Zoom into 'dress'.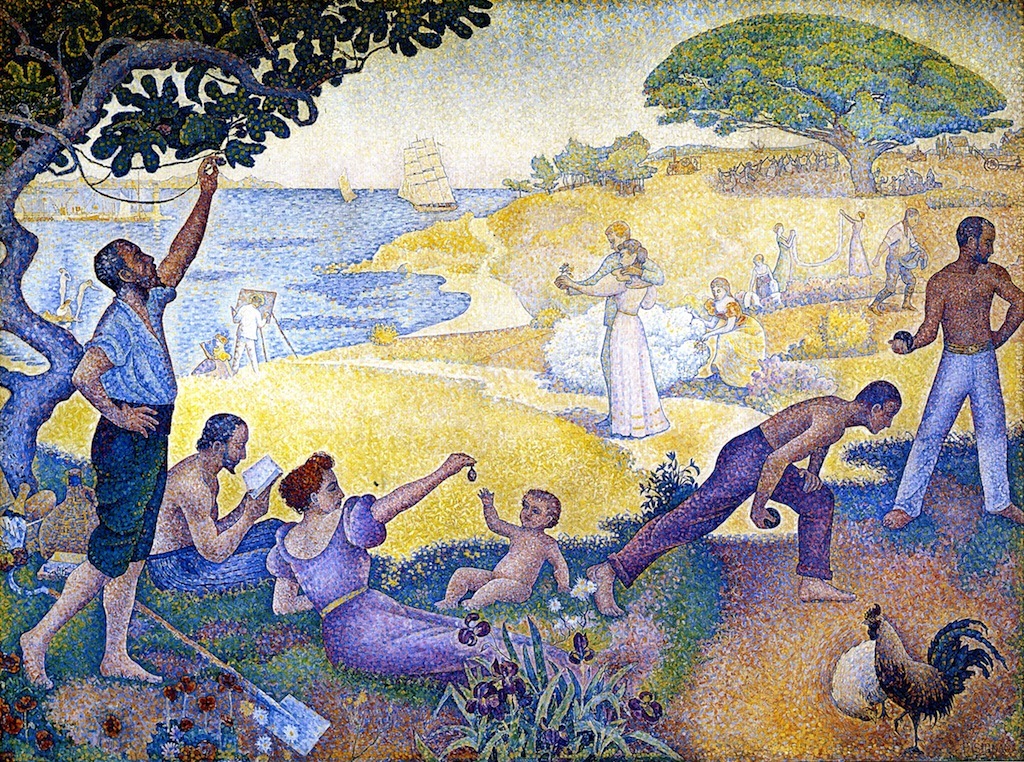
Zoom target: bbox=[266, 500, 553, 680].
